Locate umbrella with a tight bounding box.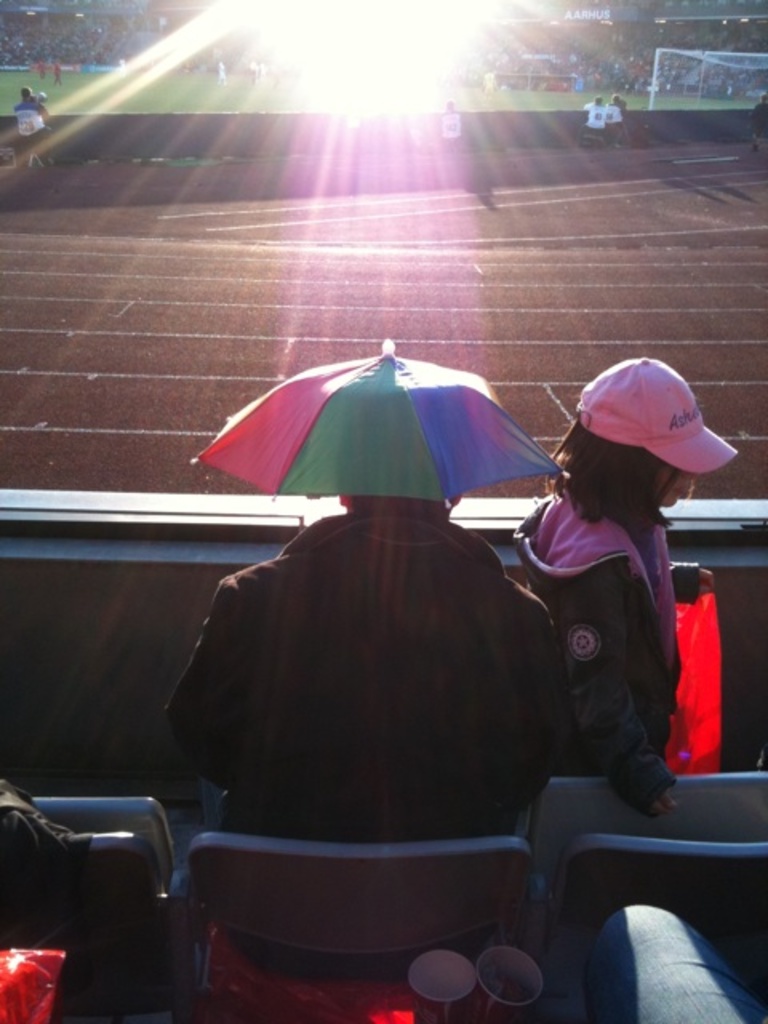
box(195, 338, 573, 504).
